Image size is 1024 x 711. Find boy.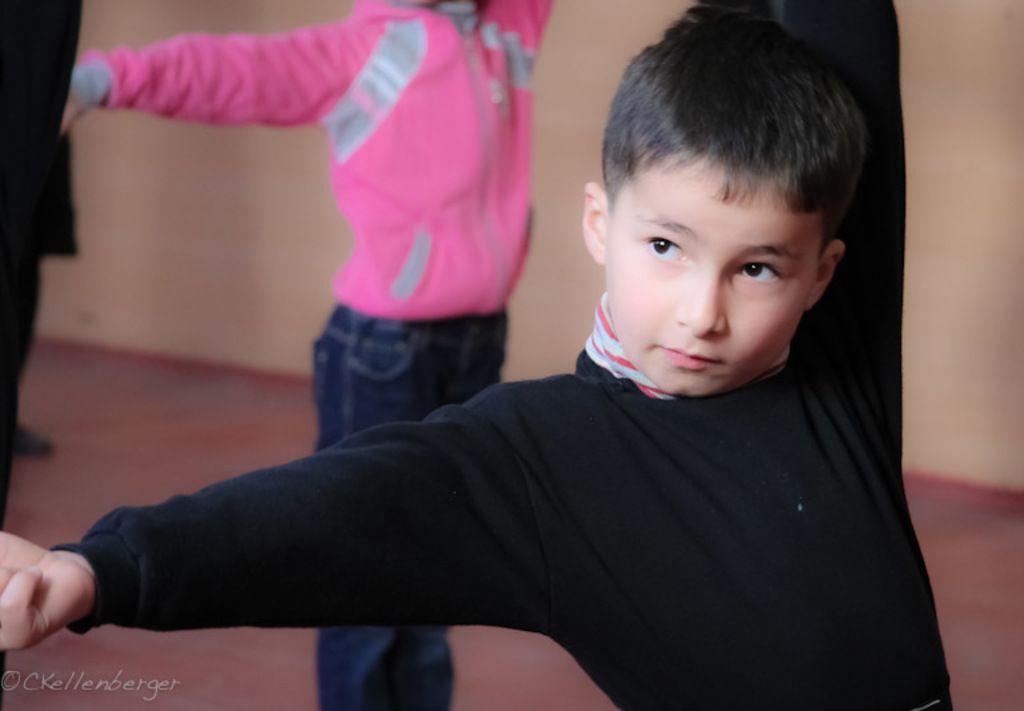
region(131, 32, 893, 684).
